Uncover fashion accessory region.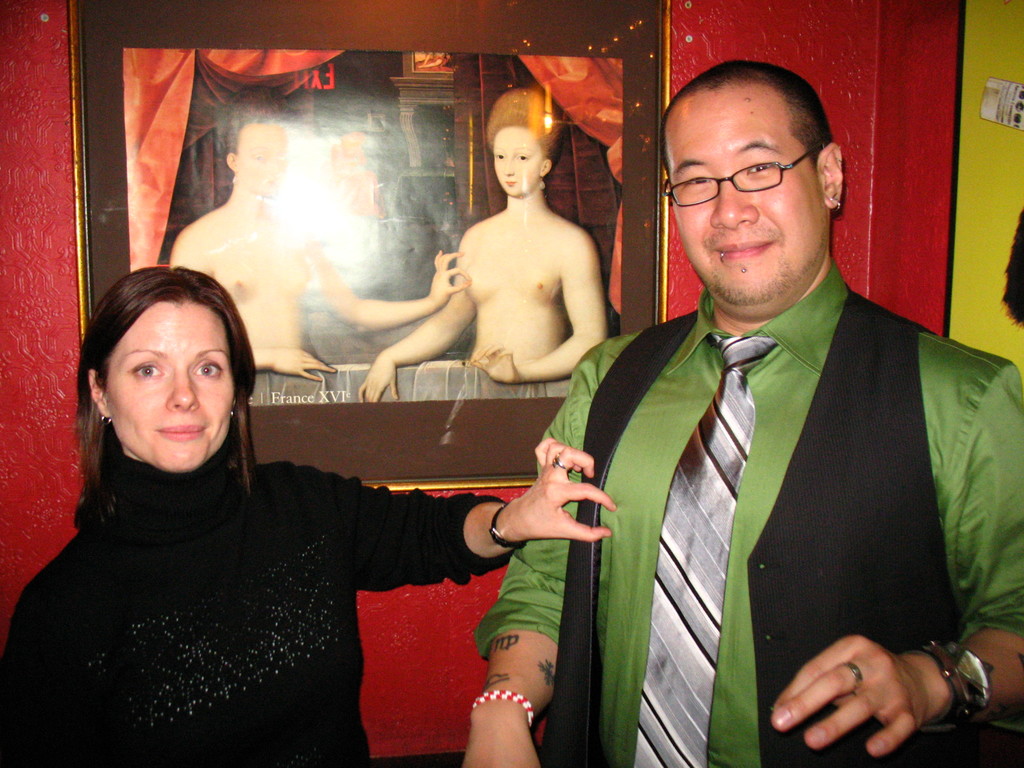
Uncovered: box=[832, 200, 844, 213].
